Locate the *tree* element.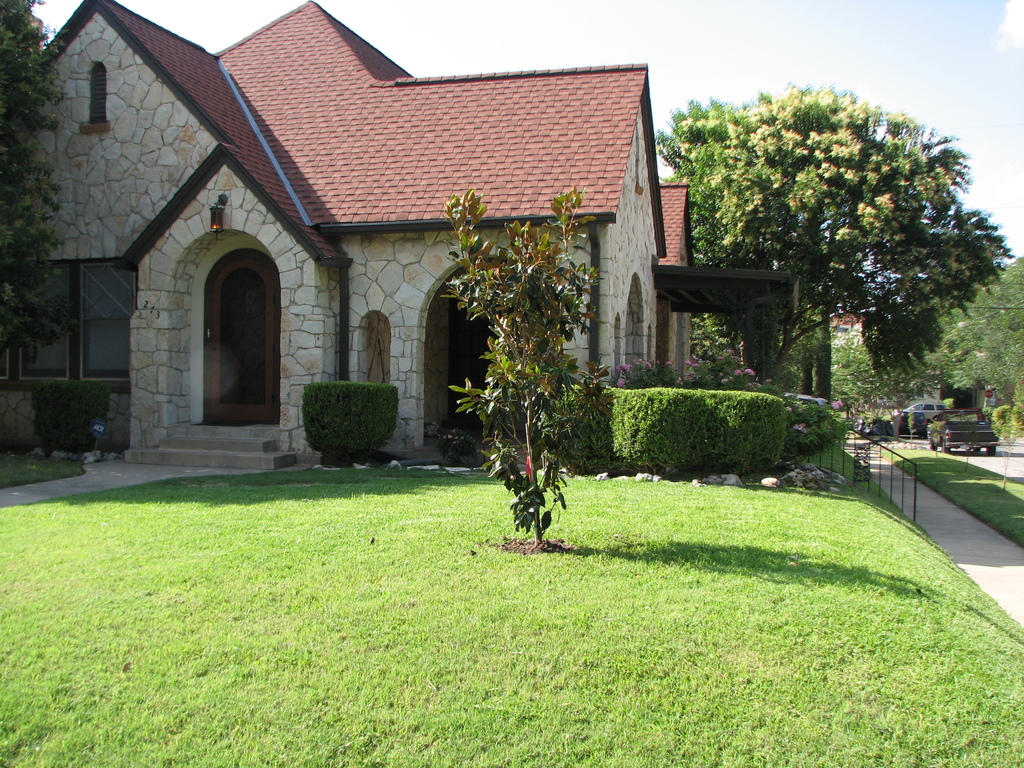
Element bbox: 0:0:77:362.
